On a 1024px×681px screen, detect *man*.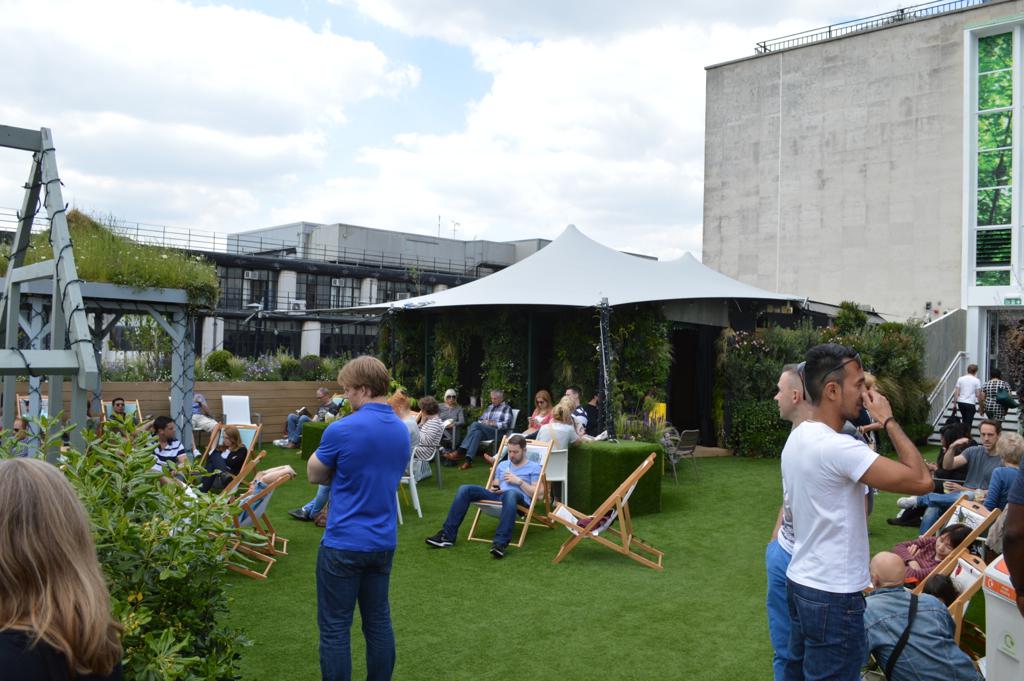
bbox=(856, 547, 982, 675).
